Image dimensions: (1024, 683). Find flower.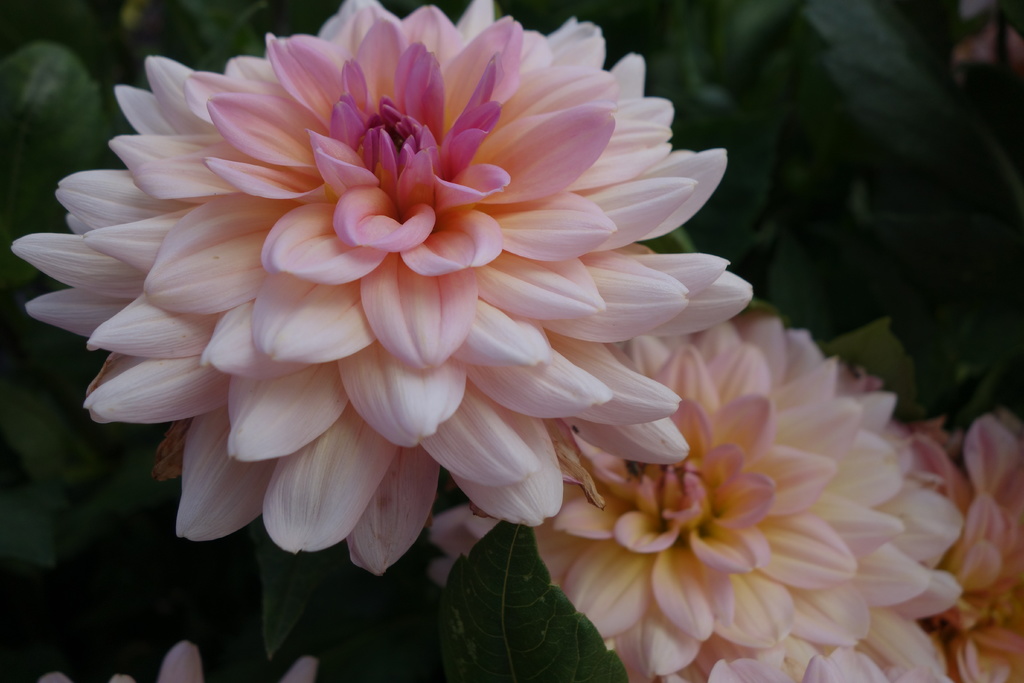
548/308/1023/682.
